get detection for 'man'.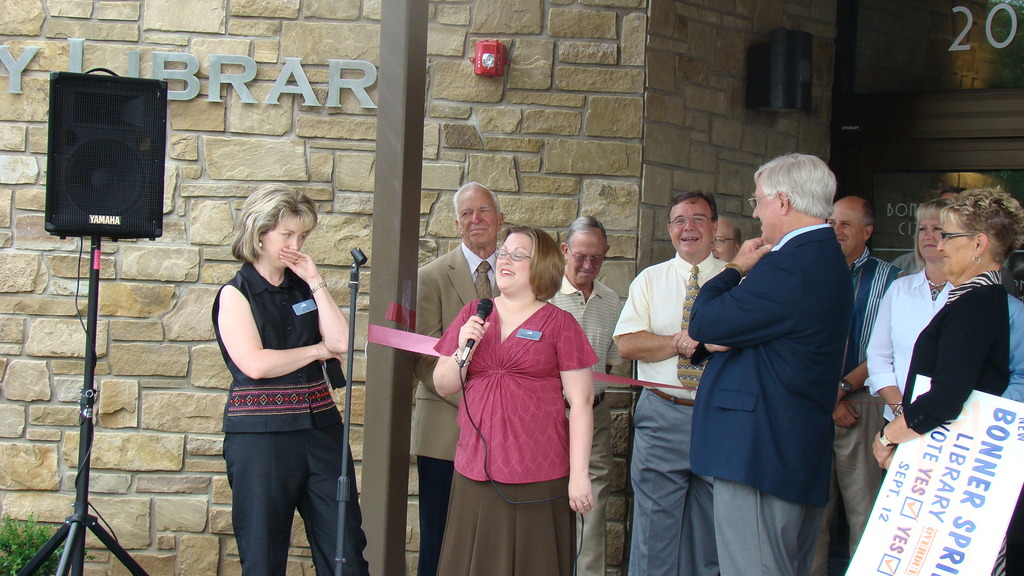
Detection: 679 127 871 566.
